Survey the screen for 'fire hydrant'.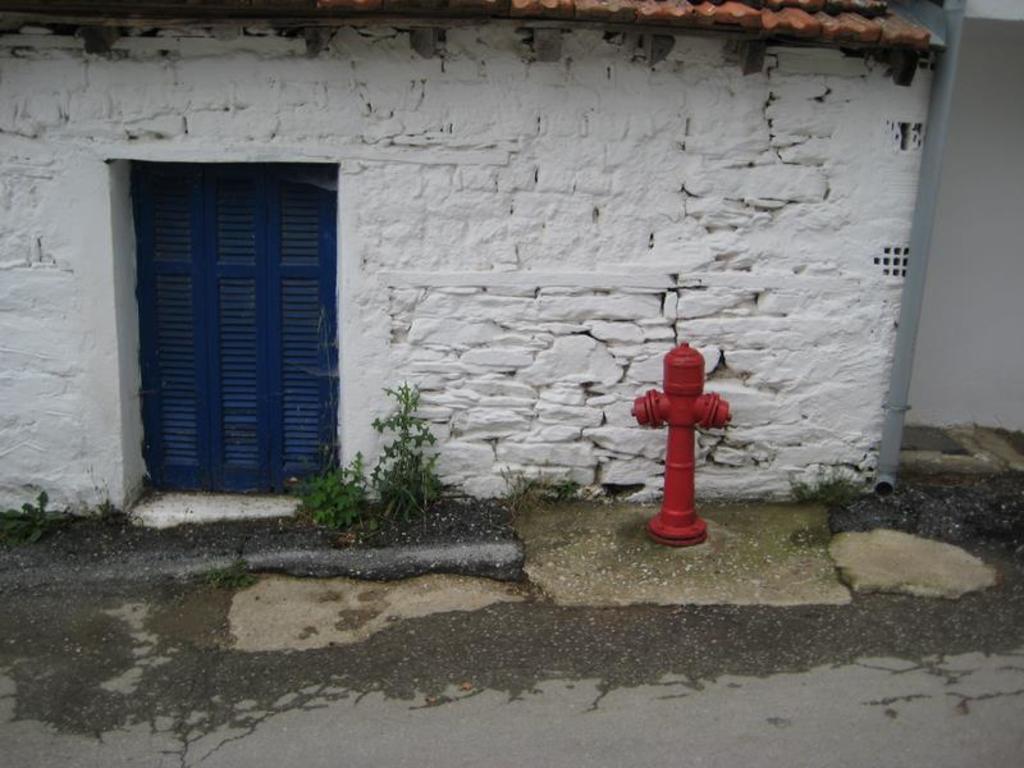
Survey found: BBox(635, 344, 728, 541).
